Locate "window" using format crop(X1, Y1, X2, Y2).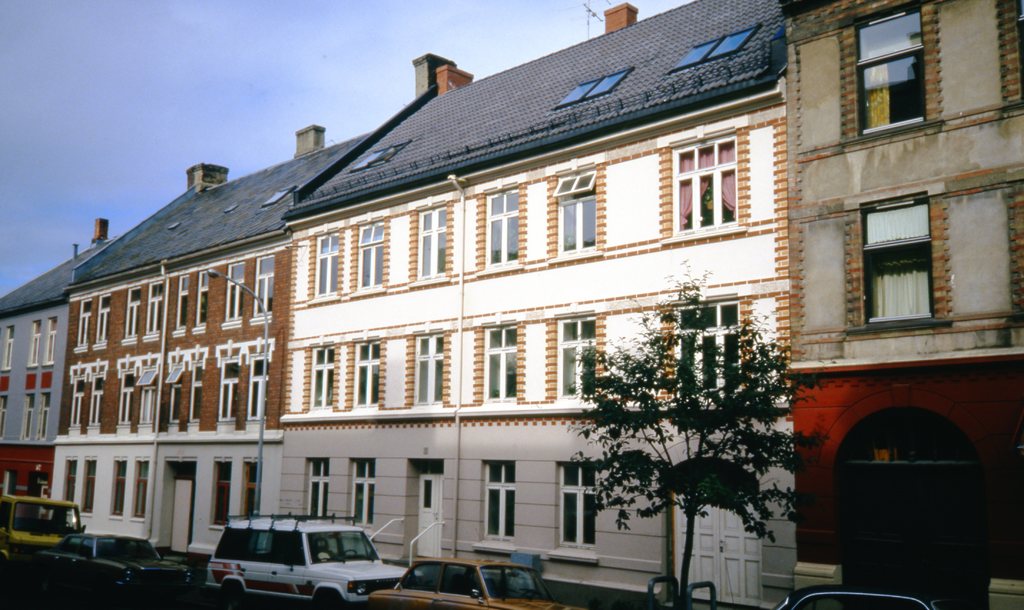
crop(168, 368, 185, 424).
